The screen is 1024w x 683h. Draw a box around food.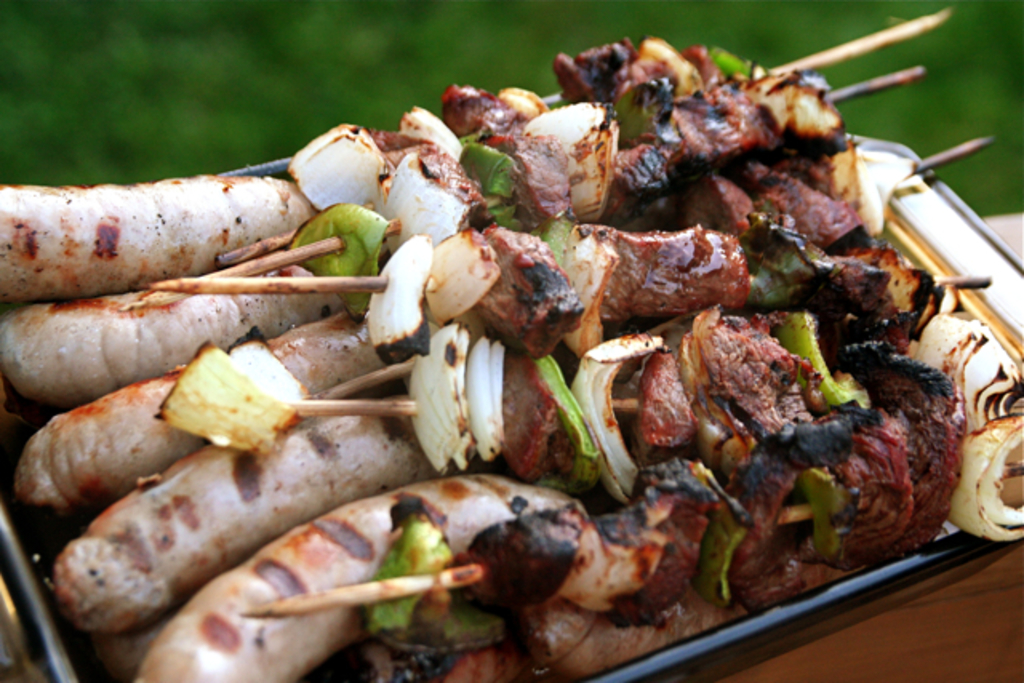
x1=59 y1=405 x2=426 y2=627.
